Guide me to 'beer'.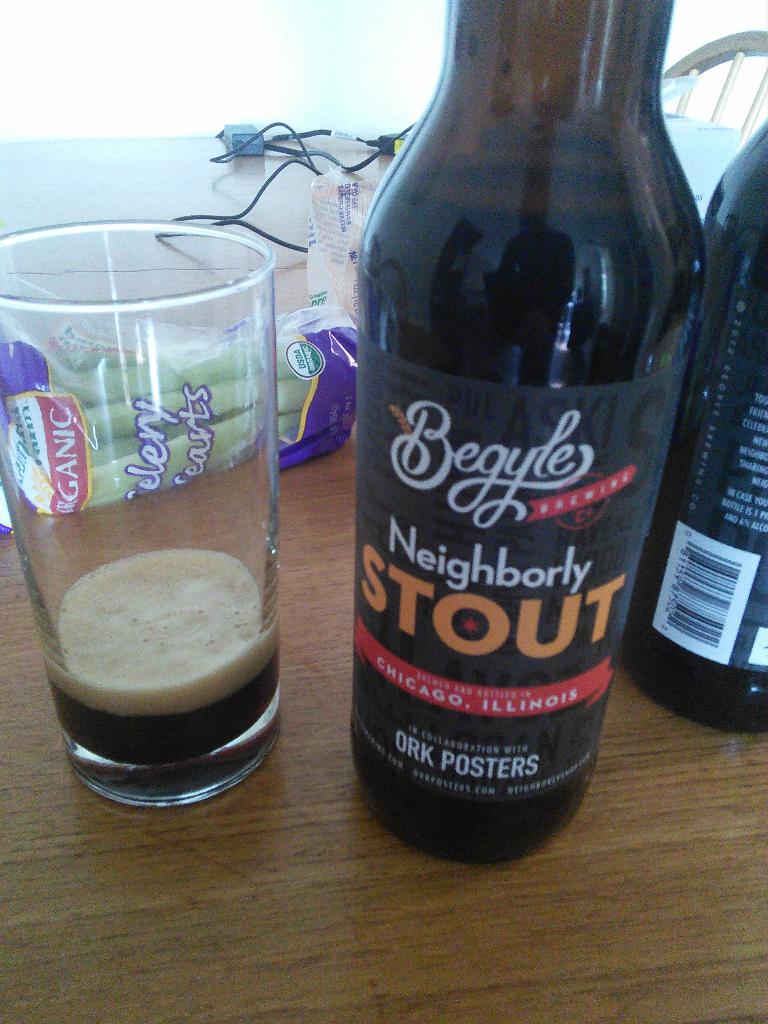
Guidance: (339,0,740,856).
